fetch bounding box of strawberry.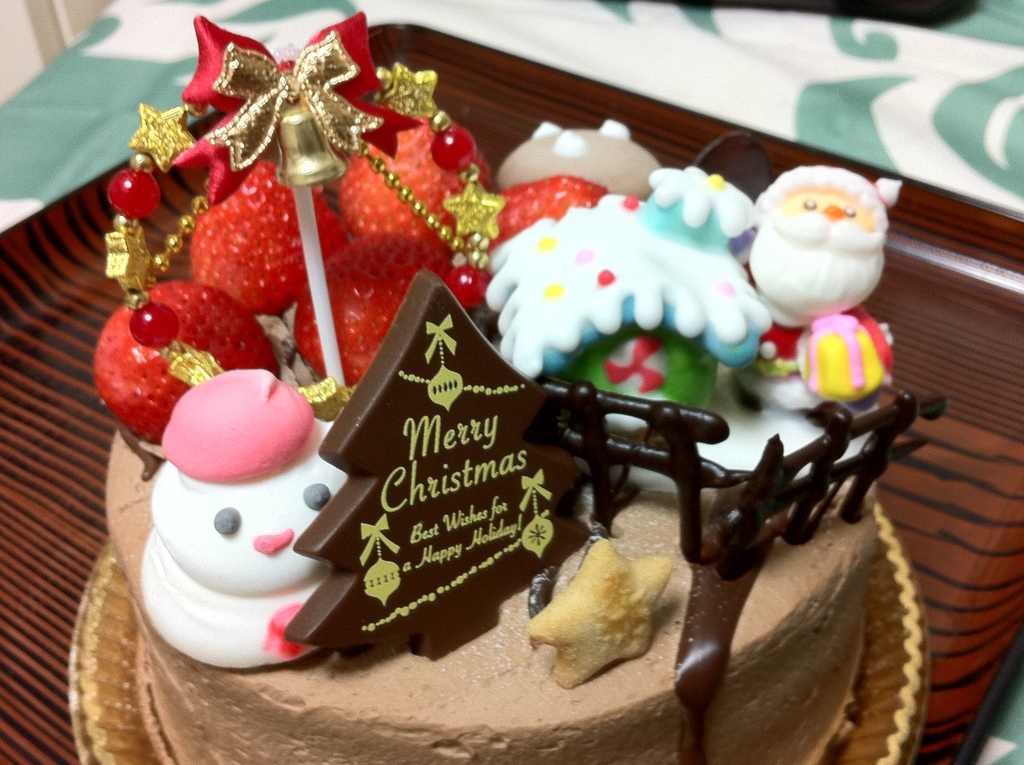
Bbox: box=[93, 277, 276, 442].
